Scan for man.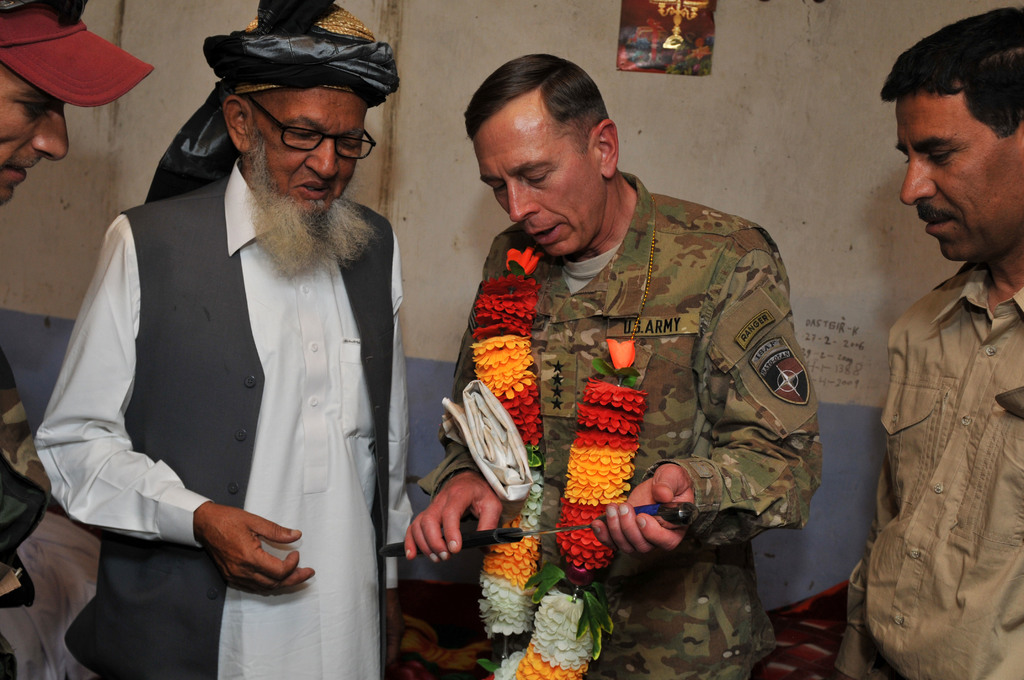
Scan result: box(833, 3, 1023, 679).
